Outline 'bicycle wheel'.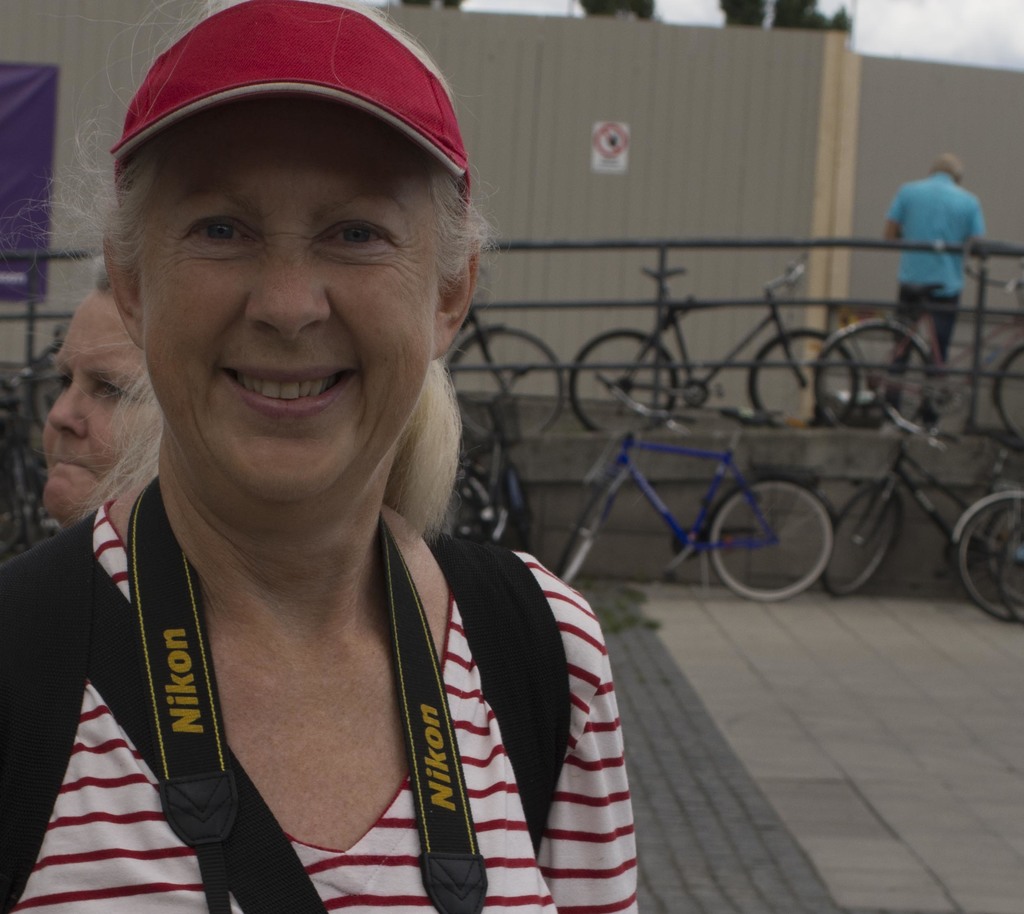
Outline: [x1=816, y1=476, x2=908, y2=601].
